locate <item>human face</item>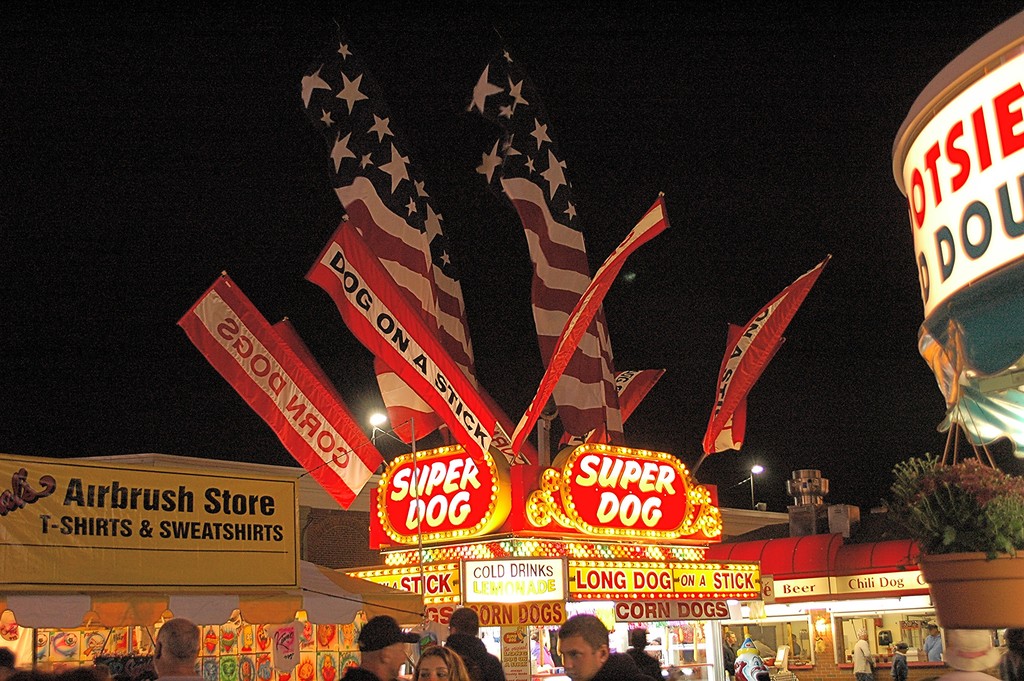
region(902, 644, 906, 653)
